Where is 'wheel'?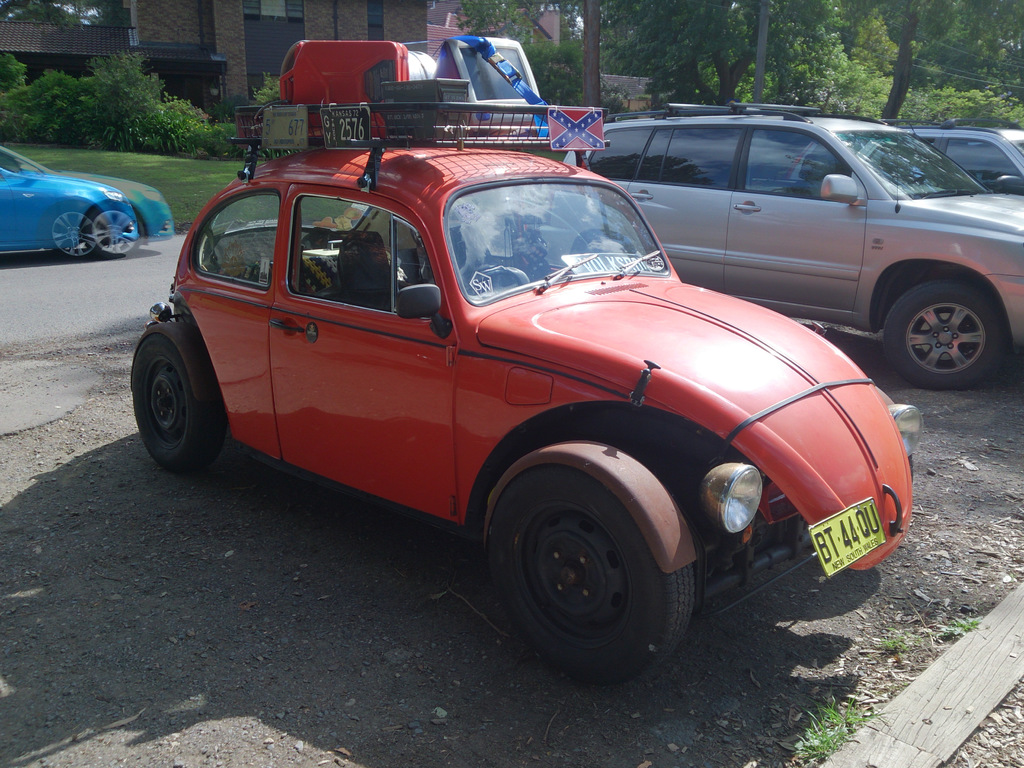
<bbox>467, 268, 524, 291</bbox>.
